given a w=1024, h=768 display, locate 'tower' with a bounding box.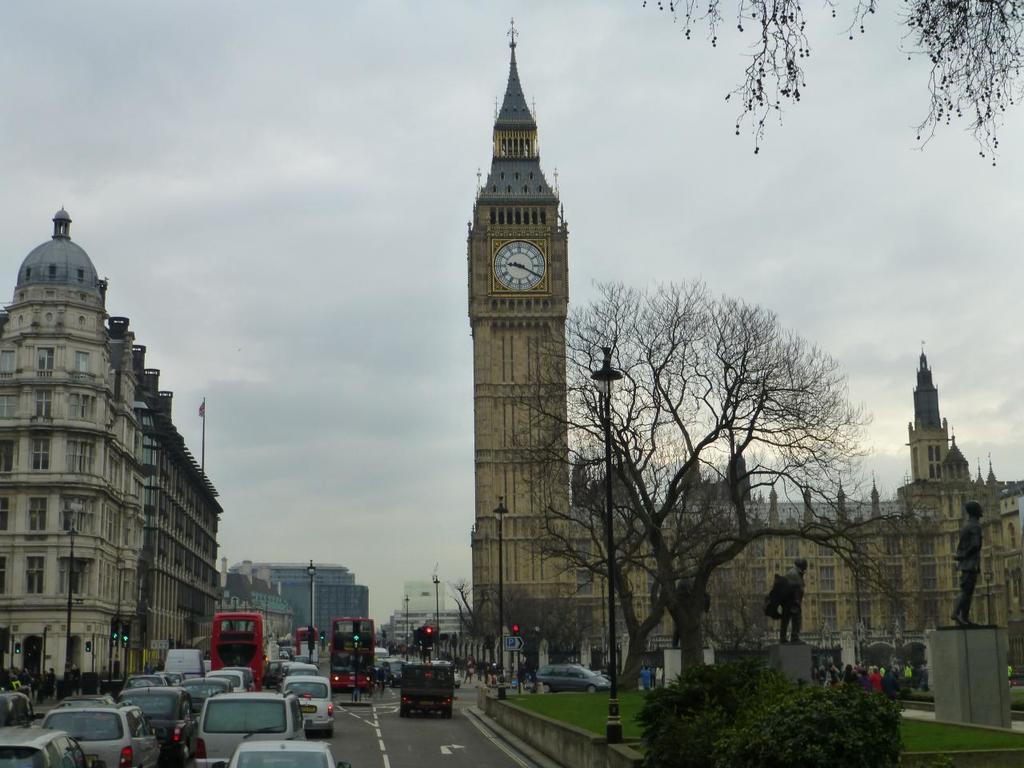
Located: detection(906, 342, 954, 488).
